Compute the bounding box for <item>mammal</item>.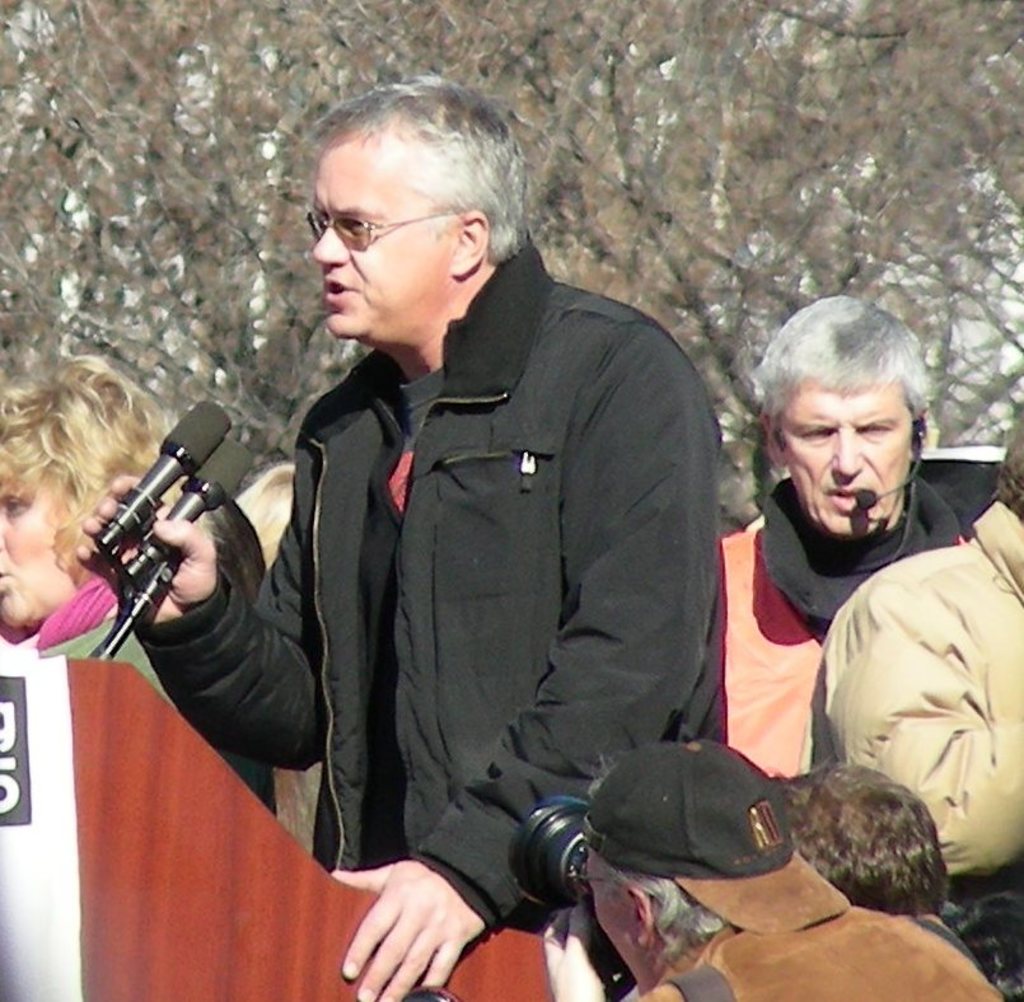
bbox=[192, 493, 270, 605].
